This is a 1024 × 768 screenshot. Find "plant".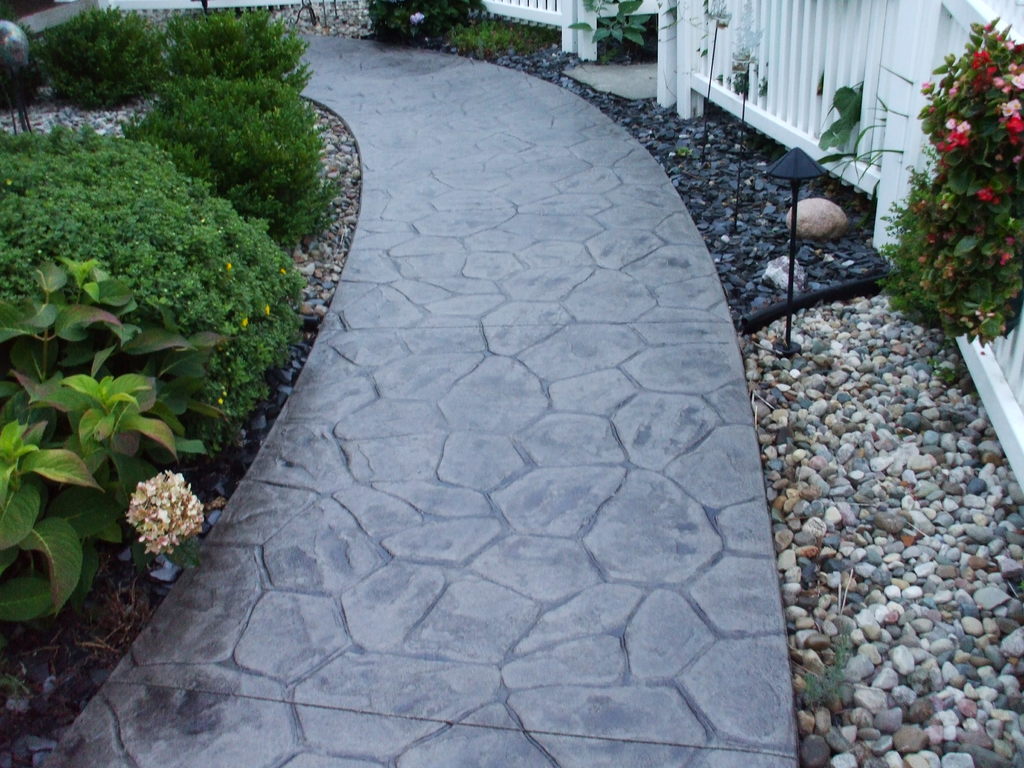
Bounding box: pyautogui.locateOnScreen(814, 61, 912, 232).
